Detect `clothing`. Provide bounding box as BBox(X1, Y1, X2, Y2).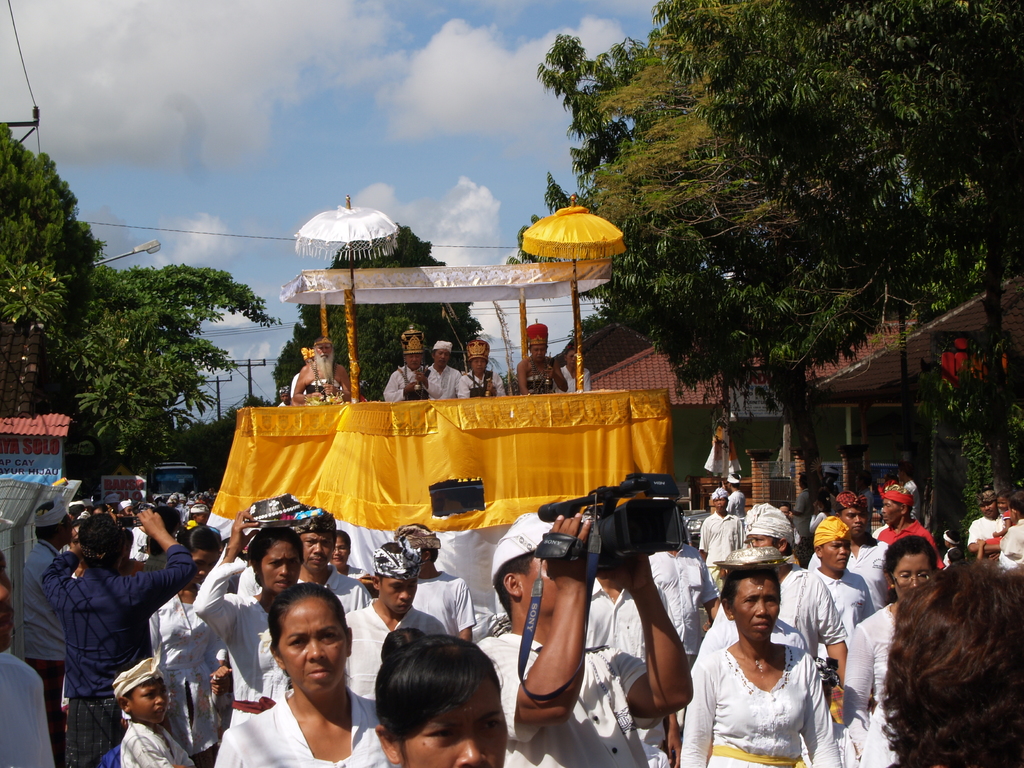
BBox(985, 503, 1015, 543).
